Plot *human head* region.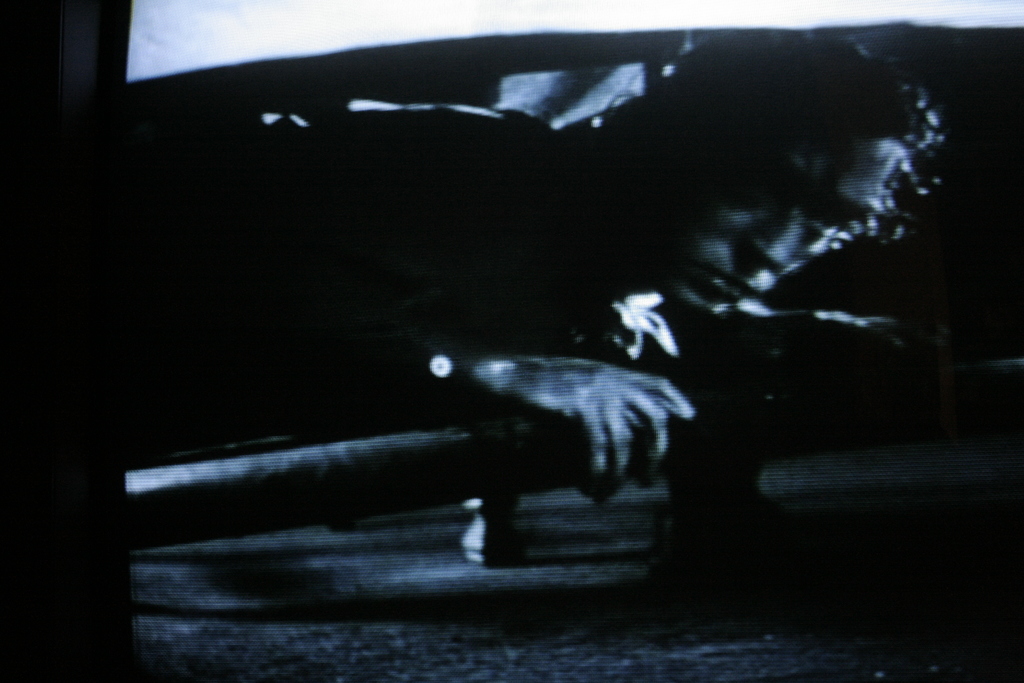
Plotted at 588:15:942:312.
